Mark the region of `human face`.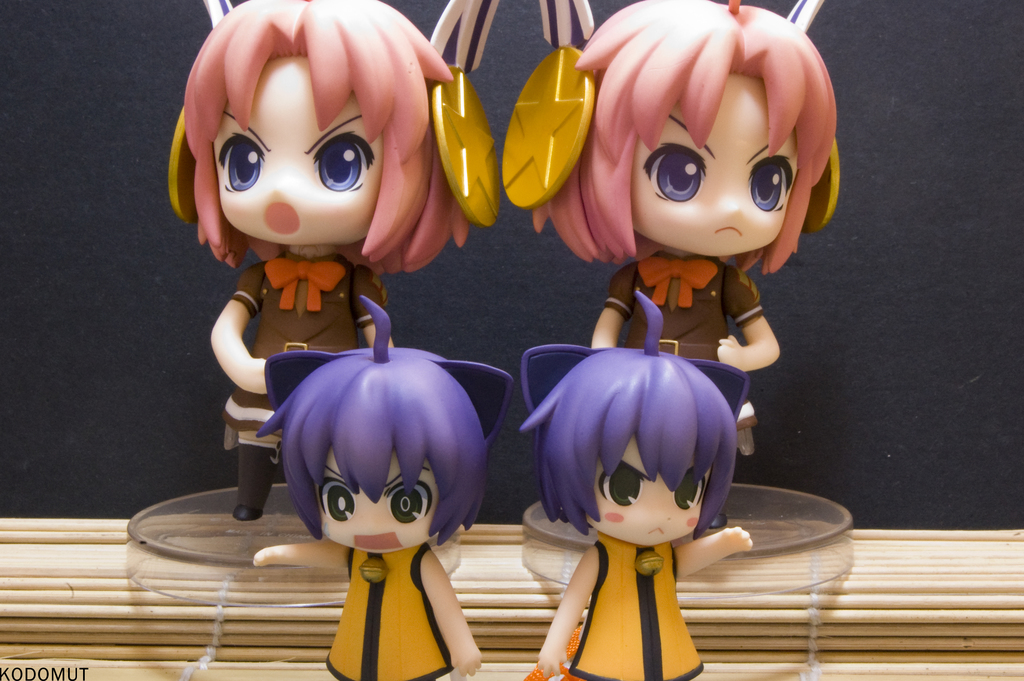
Region: box=[324, 452, 441, 554].
